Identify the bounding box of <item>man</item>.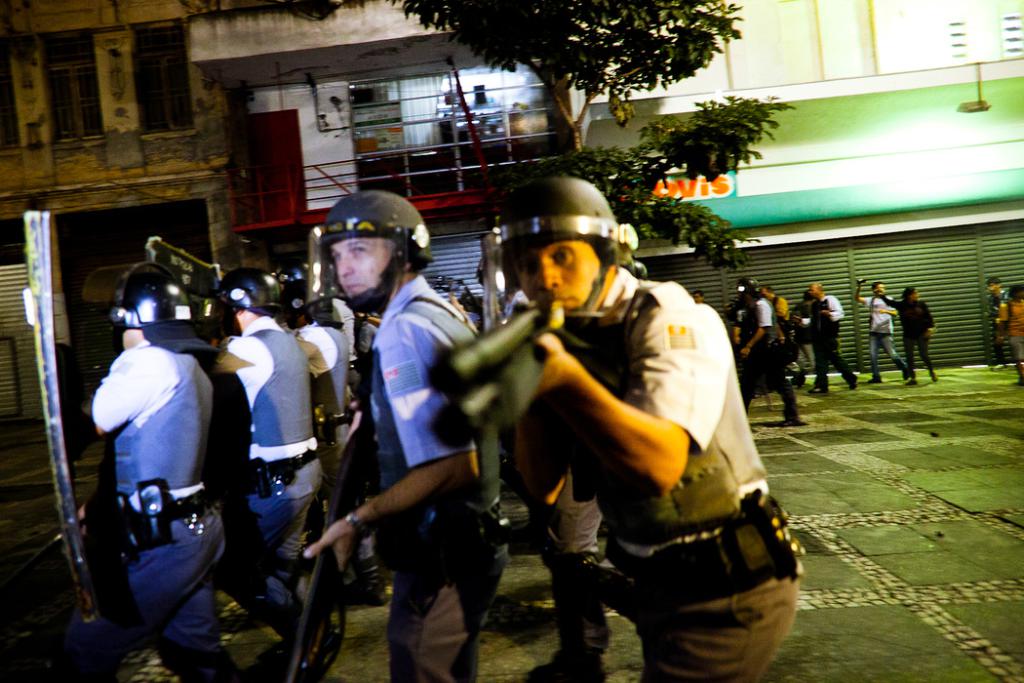
x1=302, y1=190, x2=508, y2=682.
